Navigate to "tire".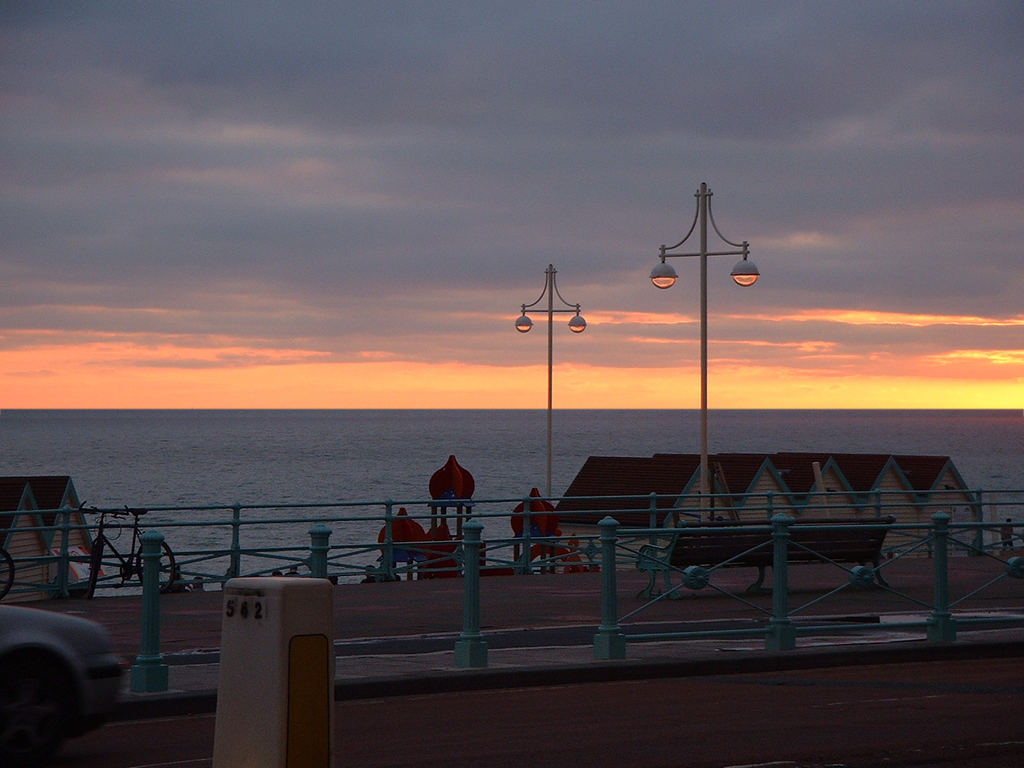
Navigation target: bbox=(136, 543, 179, 591).
